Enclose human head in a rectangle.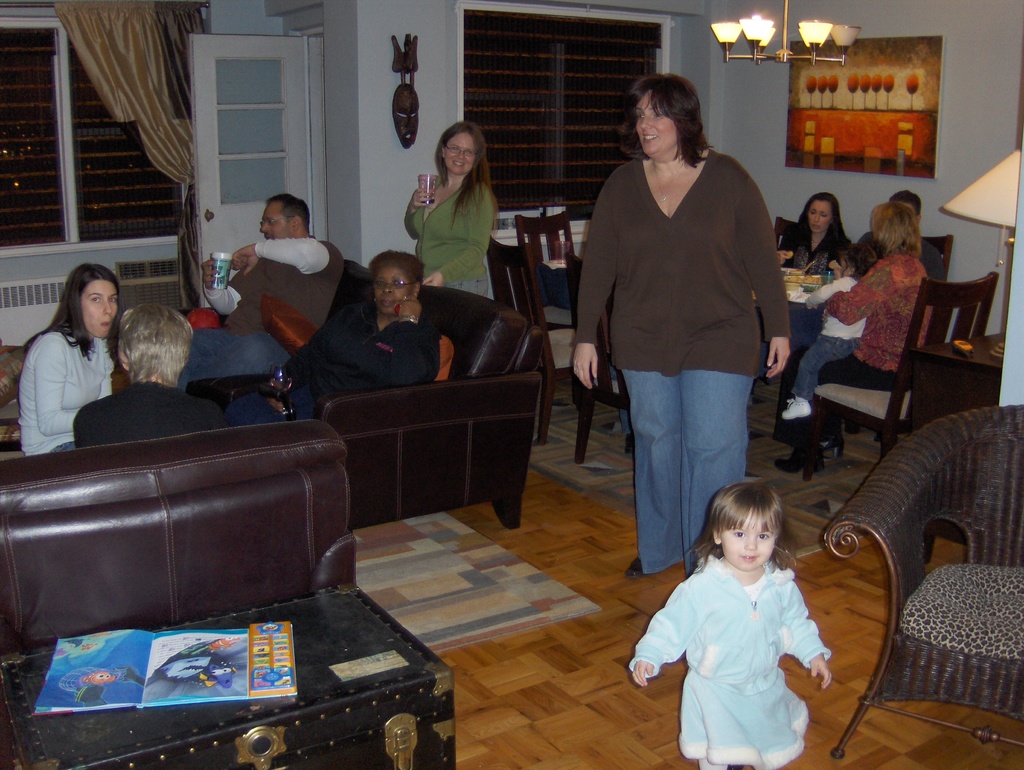
bbox=[116, 300, 197, 385].
